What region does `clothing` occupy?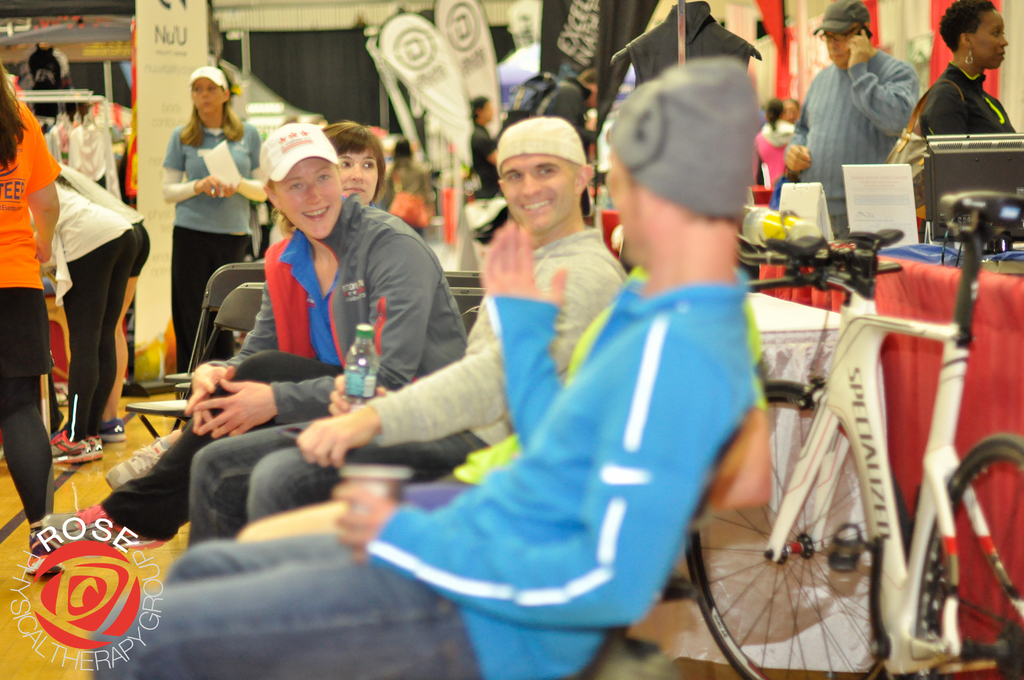
816 26 937 173.
